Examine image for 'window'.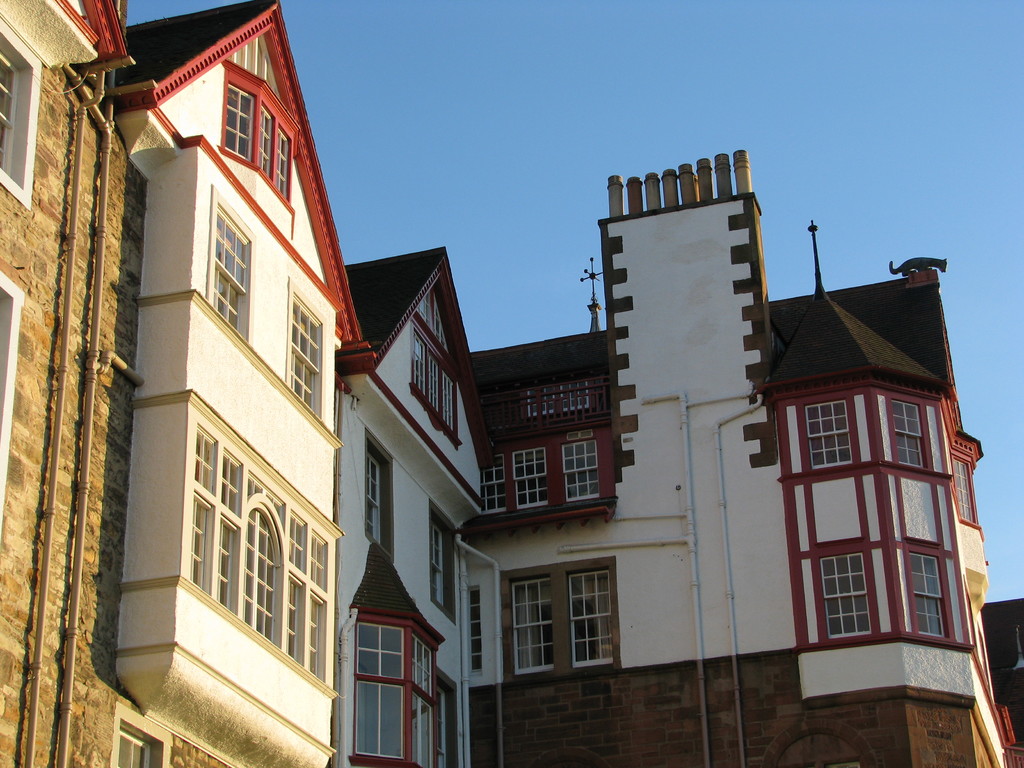
Examination result: <bbox>0, 42, 22, 172</bbox>.
